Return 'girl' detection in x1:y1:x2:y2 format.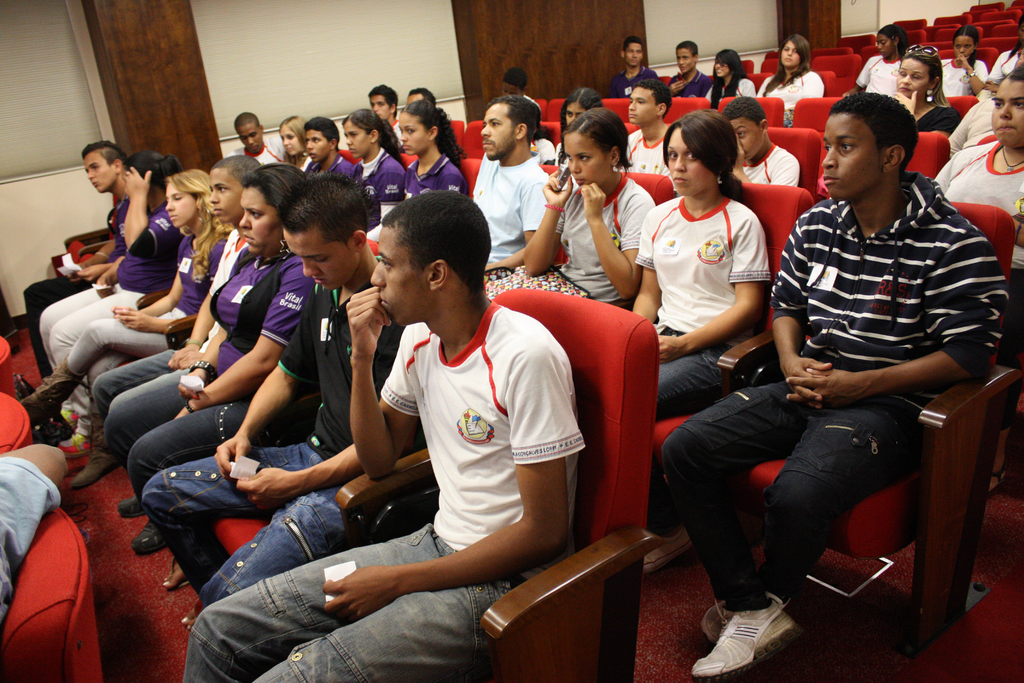
480:110:653:302.
